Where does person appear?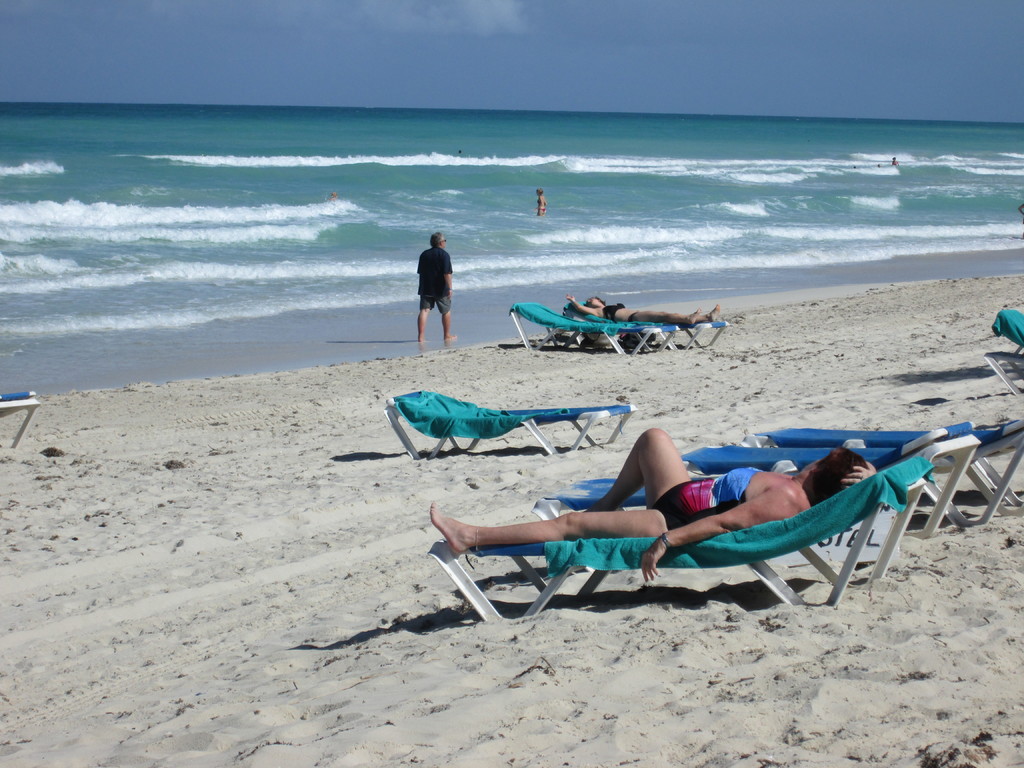
Appears at region(530, 188, 548, 218).
